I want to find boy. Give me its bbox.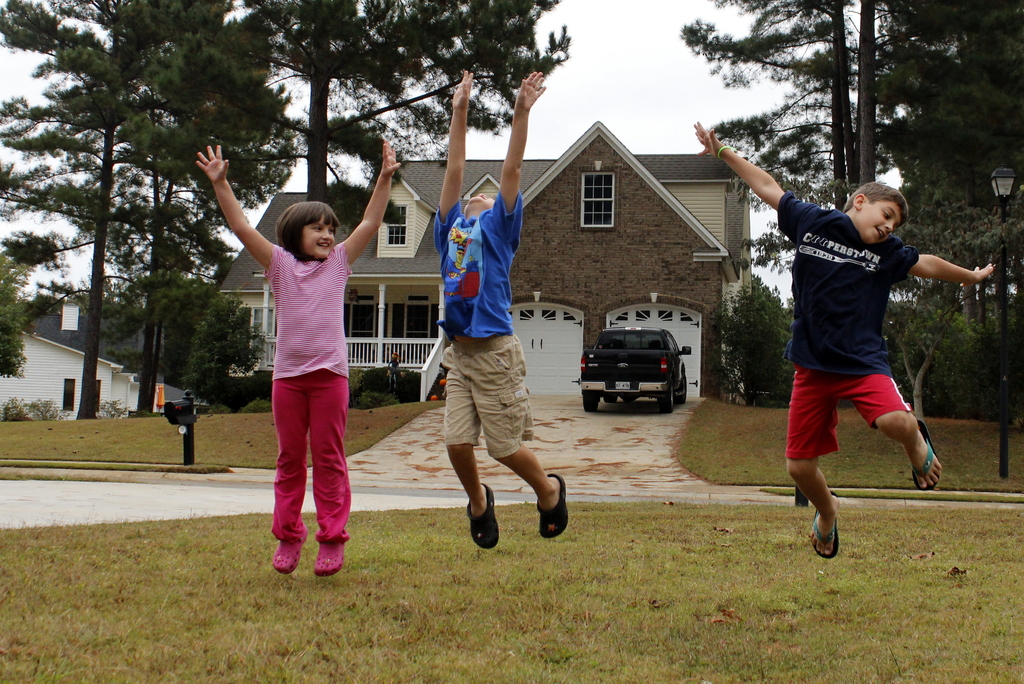
{"x1": 433, "y1": 72, "x2": 570, "y2": 551}.
